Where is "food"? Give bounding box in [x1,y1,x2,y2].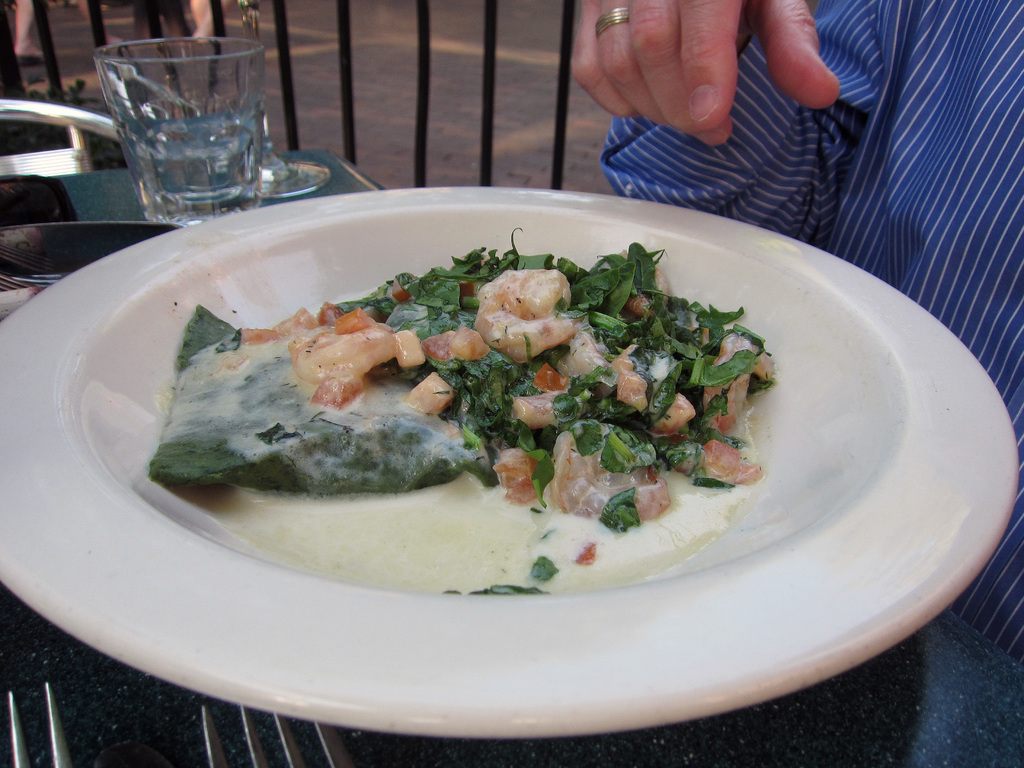
[157,218,771,583].
